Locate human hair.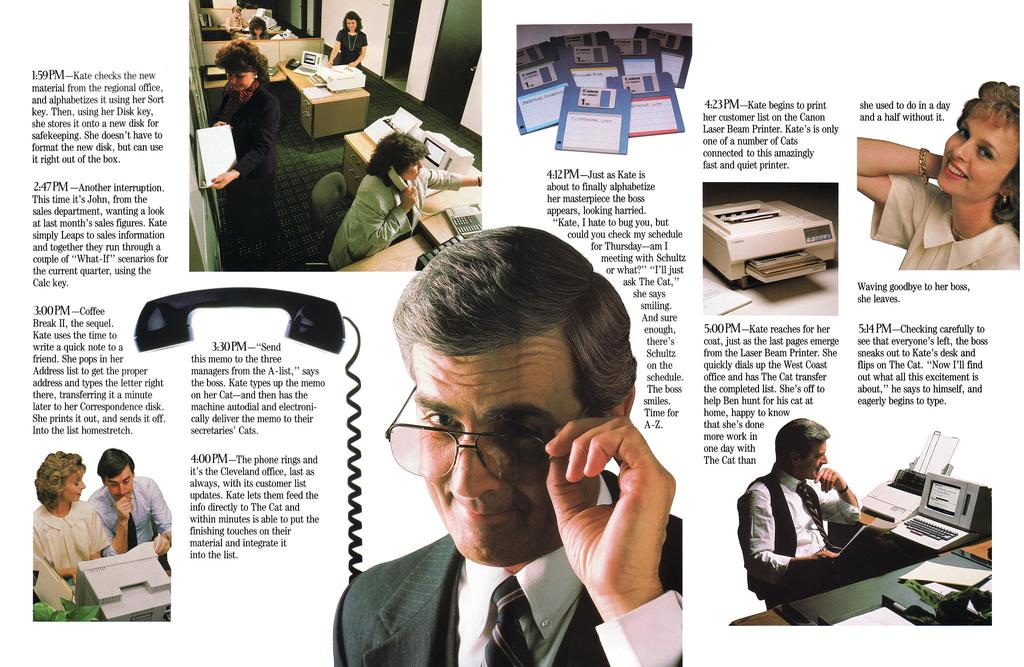
Bounding box: 395, 224, 646, 464.
